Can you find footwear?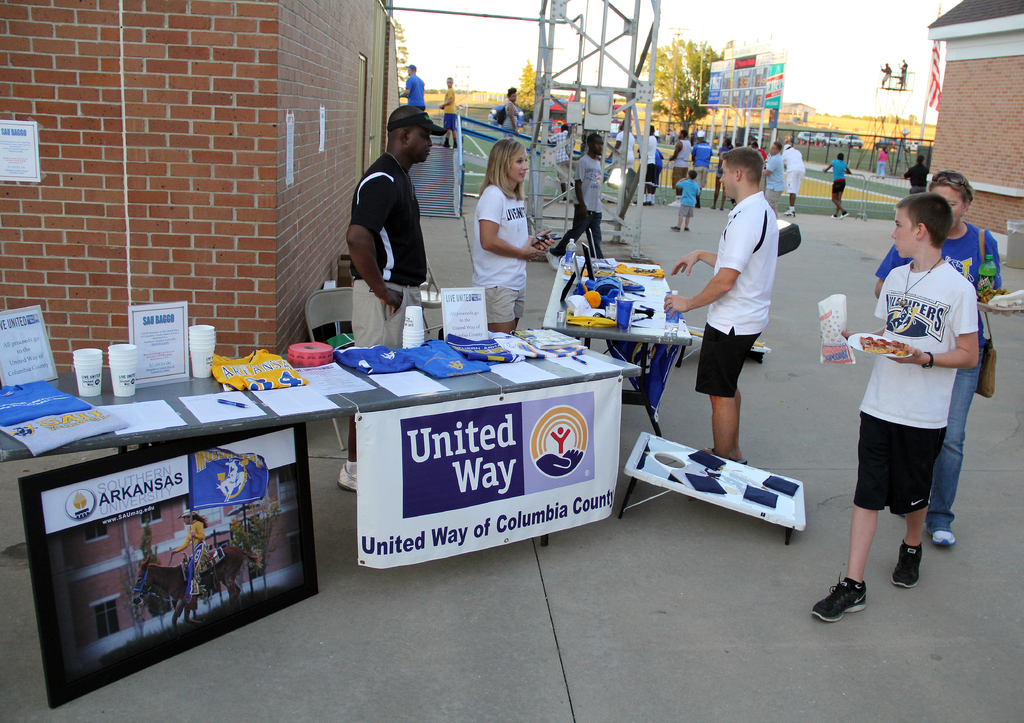
Yes, bounding box: detection(831, 213, 837, 220).
